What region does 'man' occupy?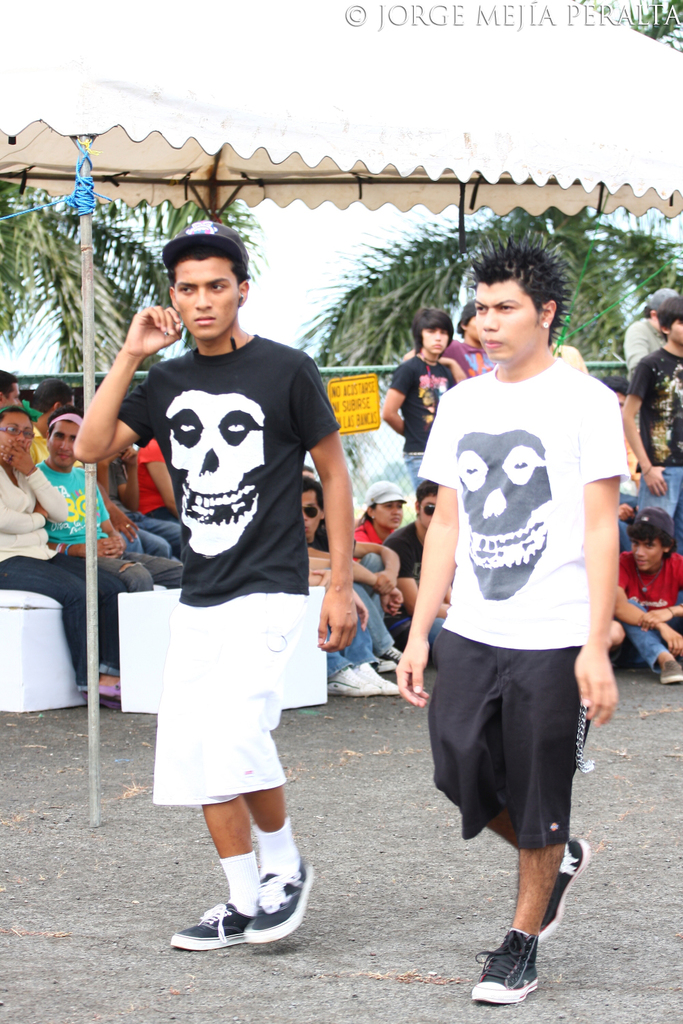
(627, 285, 682, 388).
